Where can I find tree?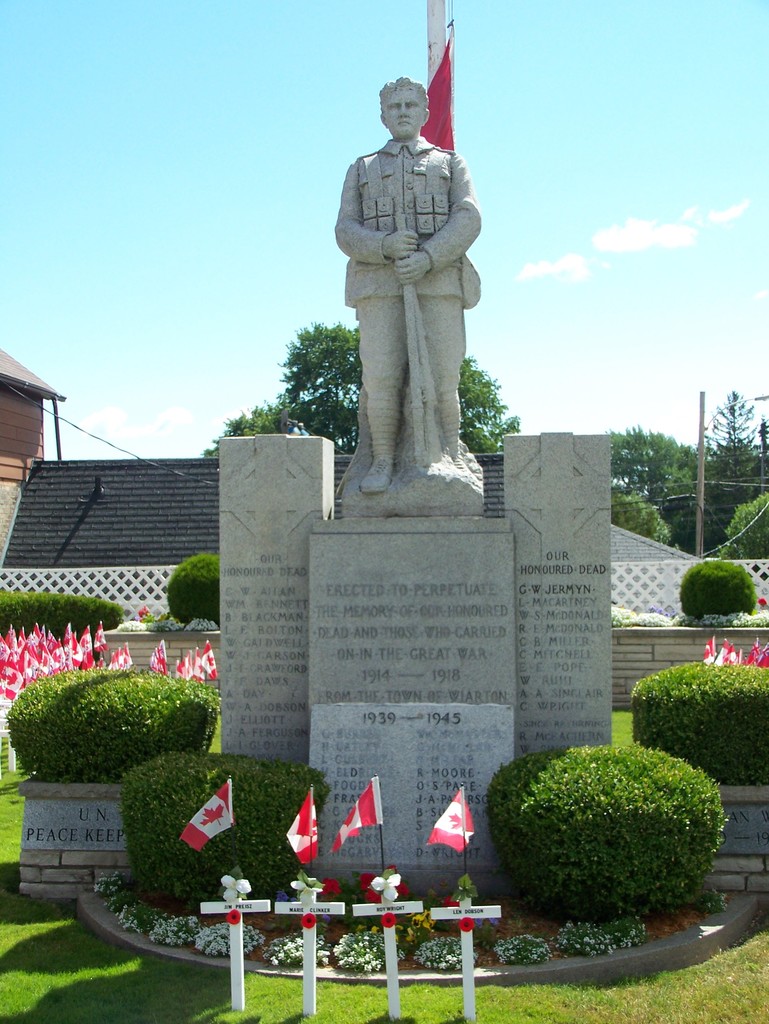
You can find it at (x1=195, y1=396, x2=298, y2=459).
